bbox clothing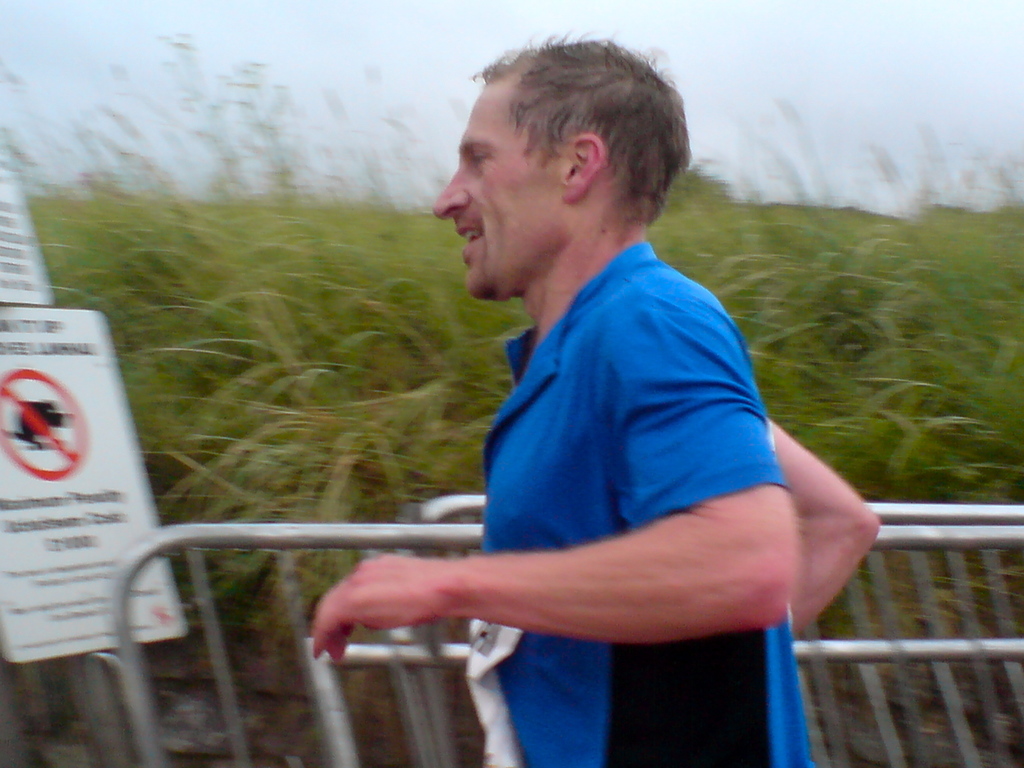
<region>481, 241, 792, 767</region>
